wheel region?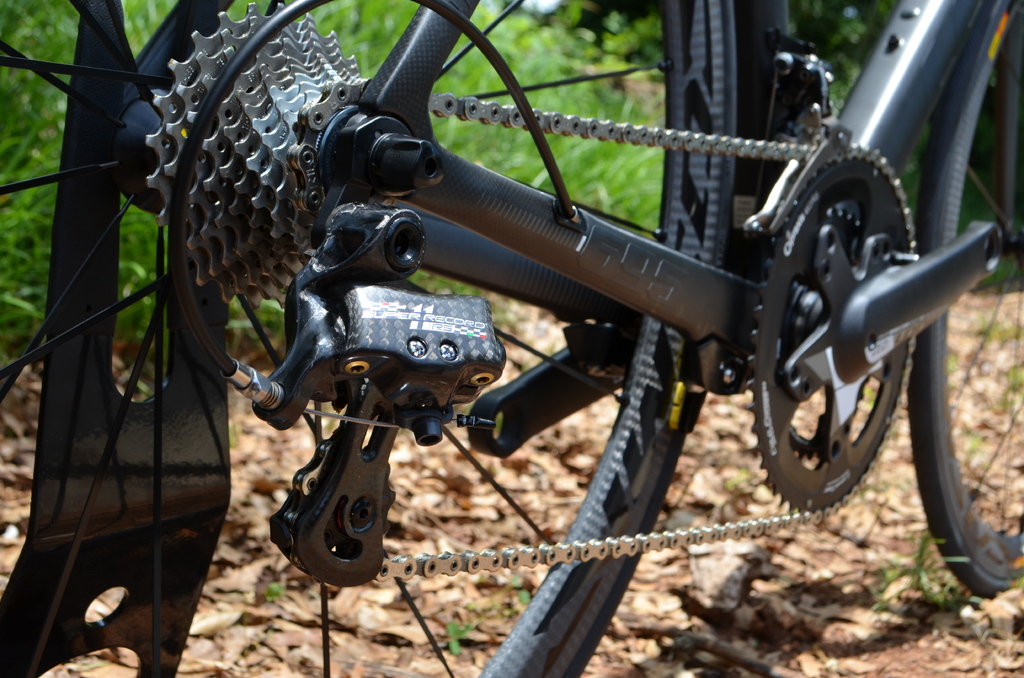
crop(0, 0, 737, 677)
